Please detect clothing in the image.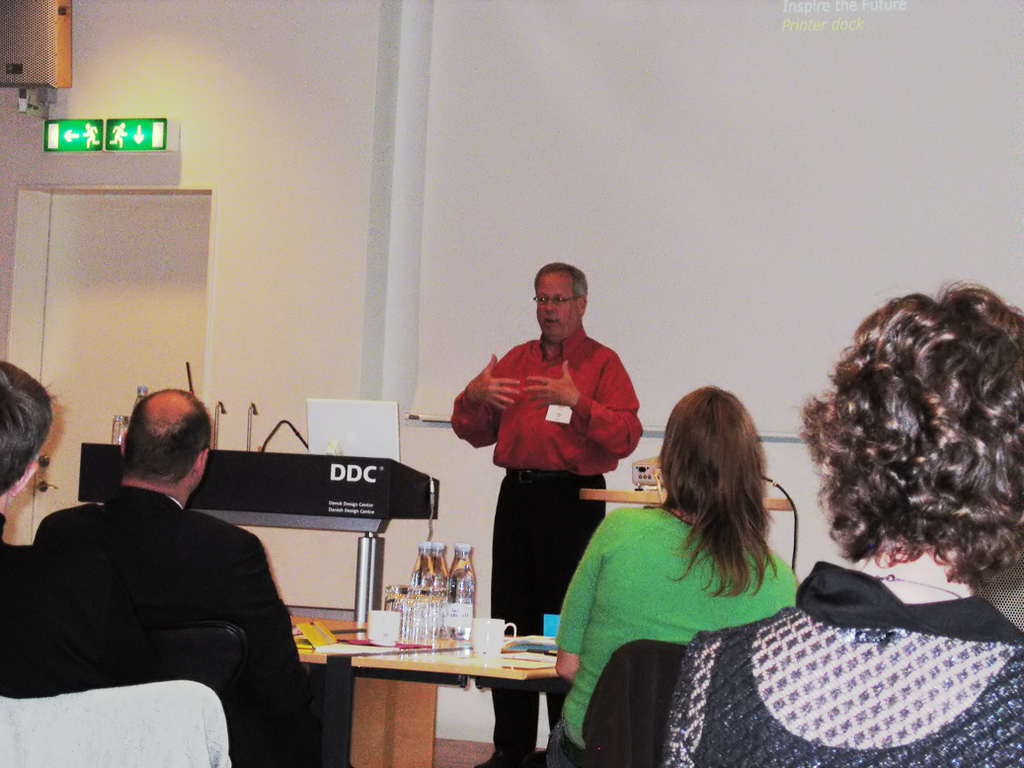
x1=25 y1=434 x2=301 y2=753.
